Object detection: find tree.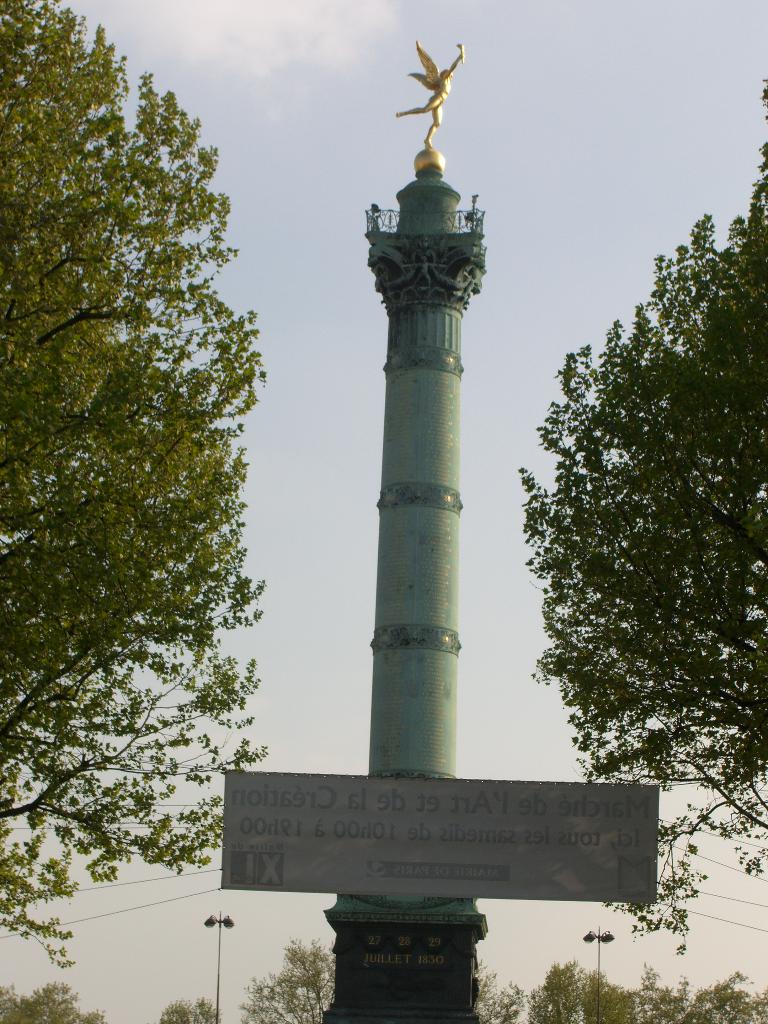
[157, 997, 227, 1023].
